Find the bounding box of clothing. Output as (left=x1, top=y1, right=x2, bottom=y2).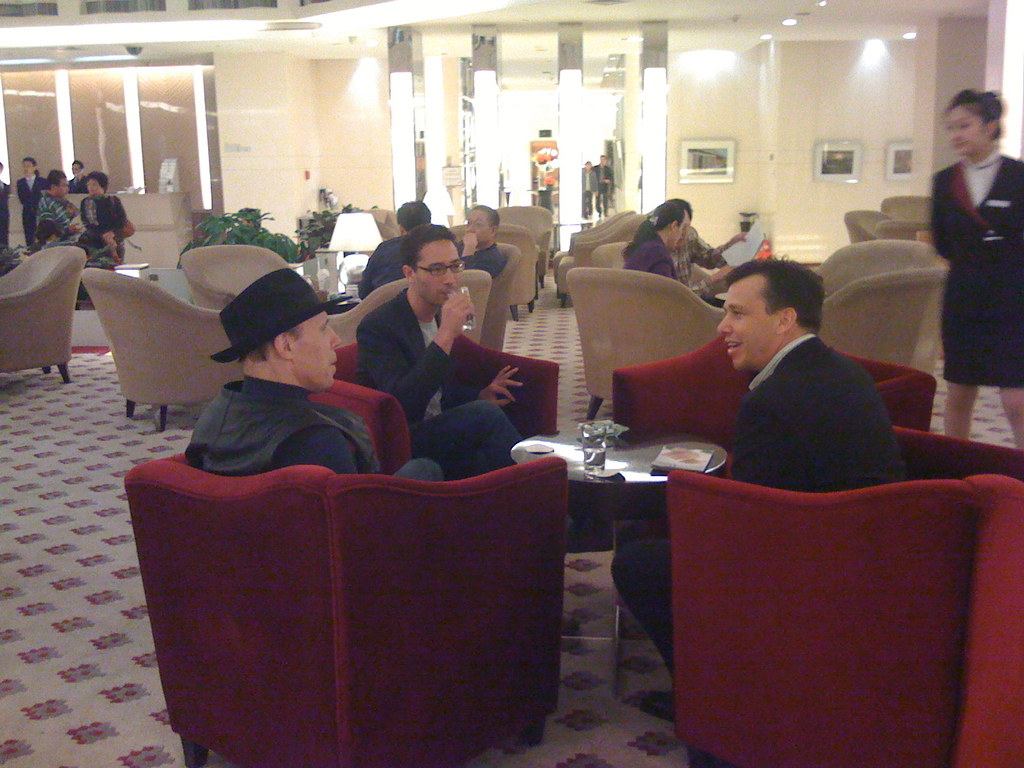
(left=669, top=229, right=728, bottom=311).
